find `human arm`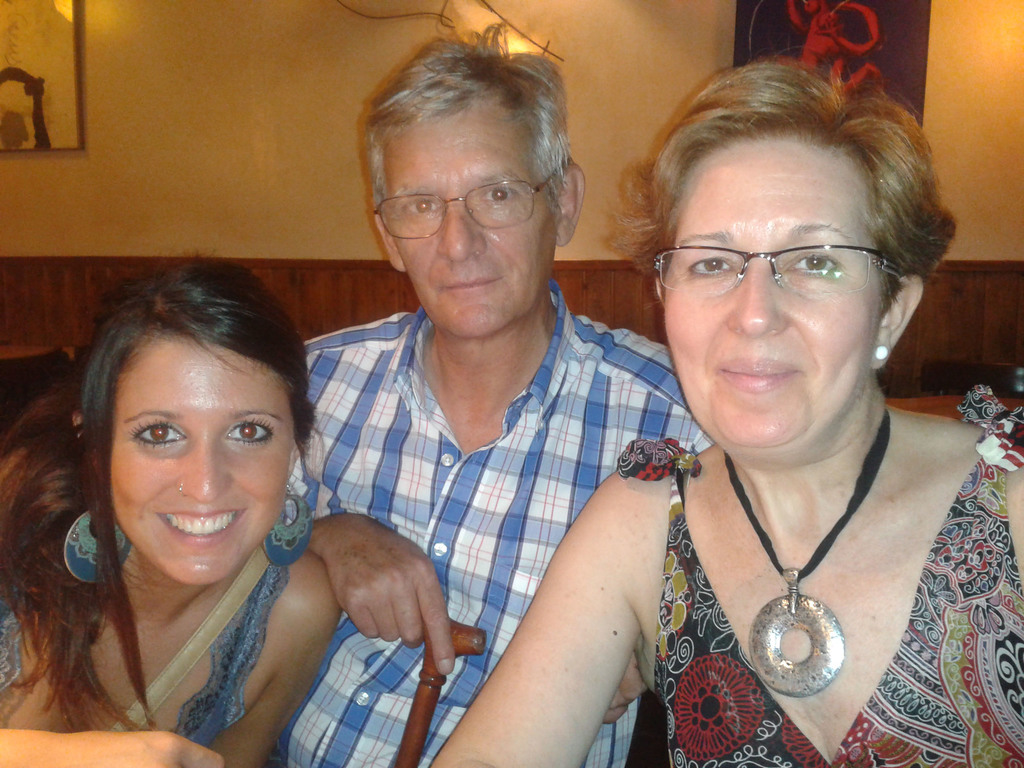
Rect(307, 508, 456, 678)
